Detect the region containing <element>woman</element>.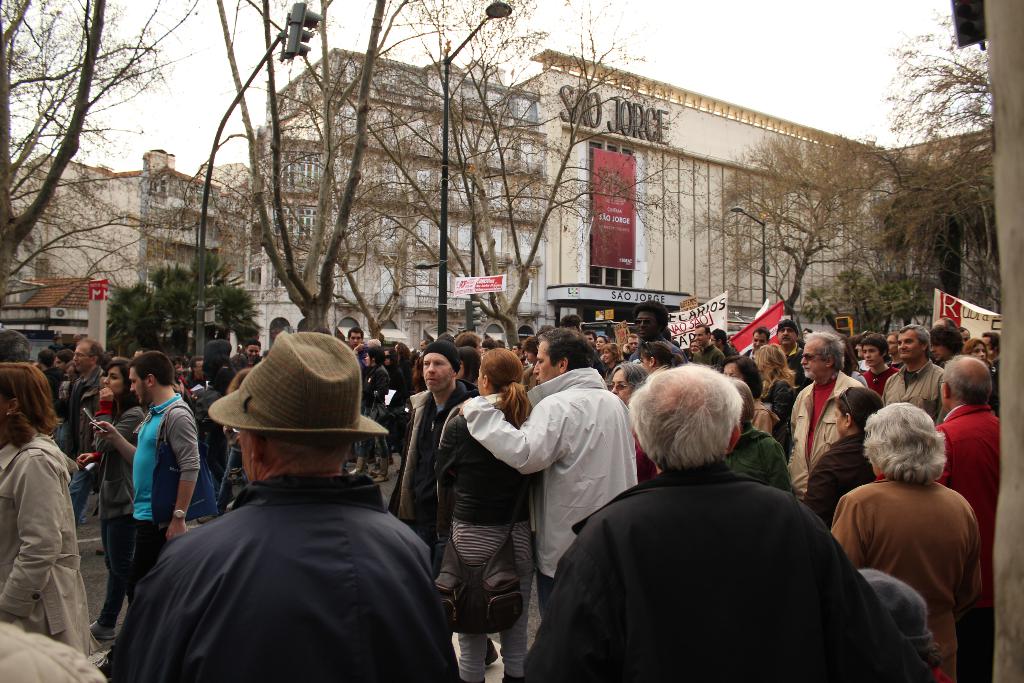
<box>76,360,155,644</box>.
